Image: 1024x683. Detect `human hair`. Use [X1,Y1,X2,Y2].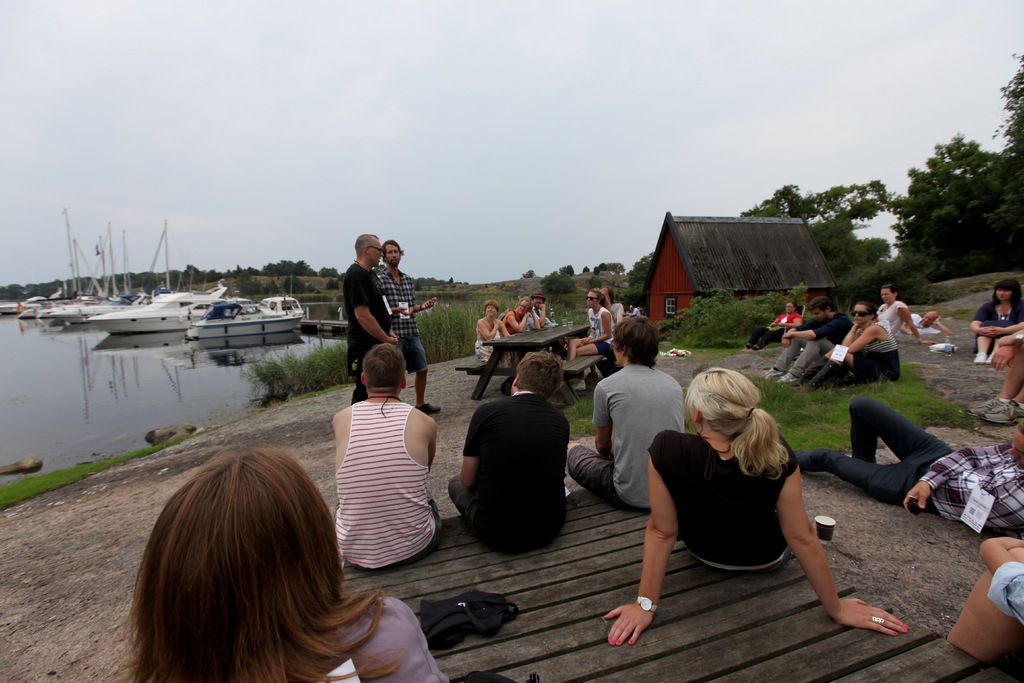
[486,298,502,317].
